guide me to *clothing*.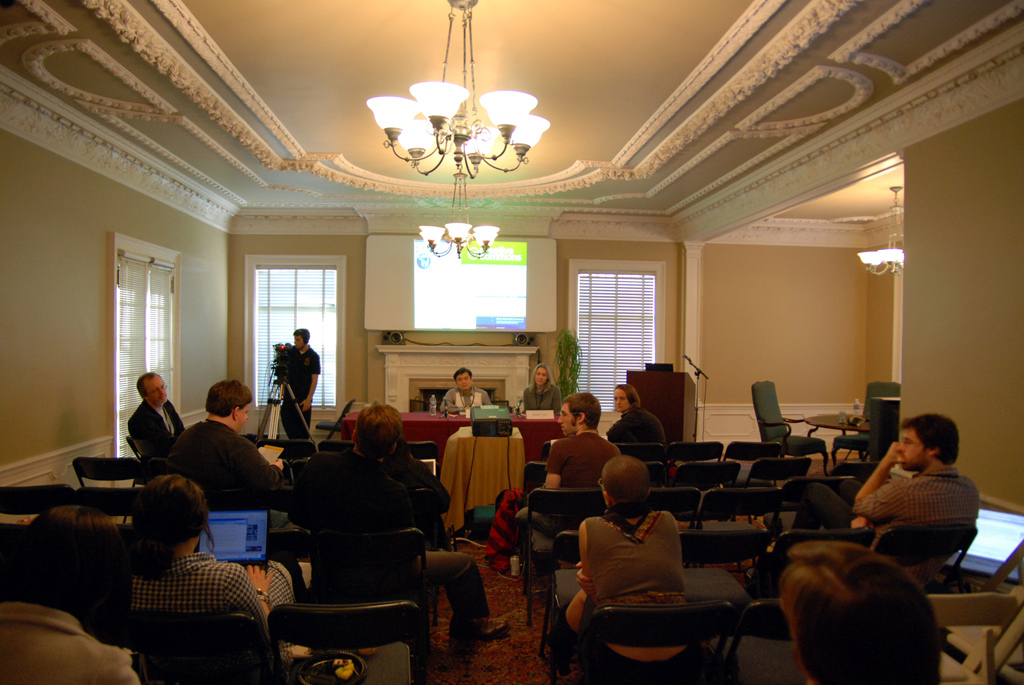
Guidance: bbox(853, 461, 982, 586).
